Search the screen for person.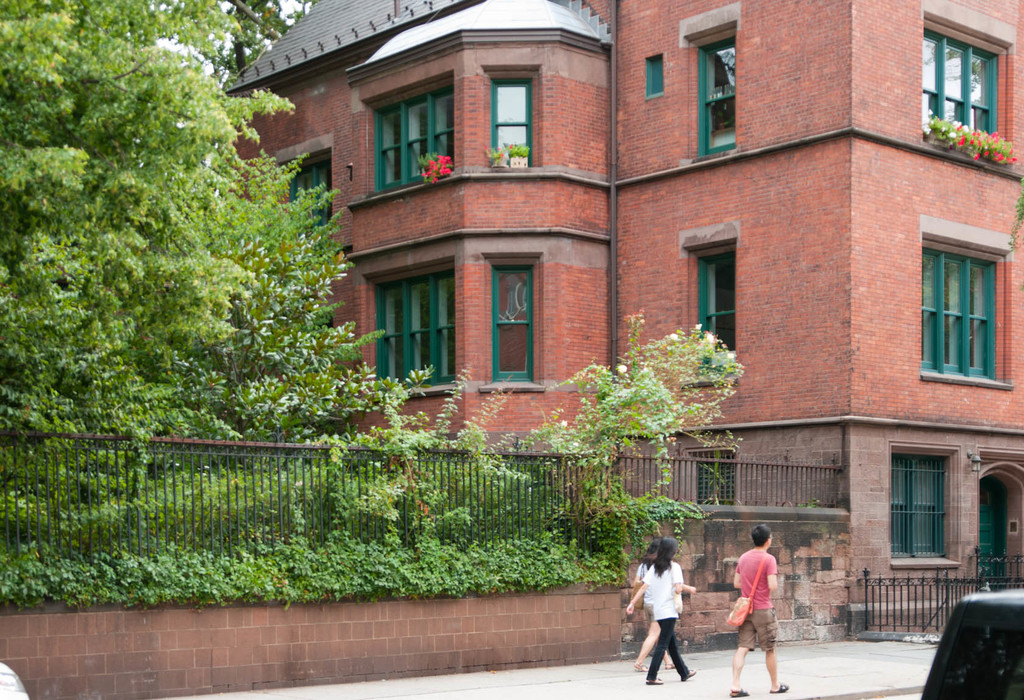
Found at [left=726, top=525, right=789, bottom=693].
